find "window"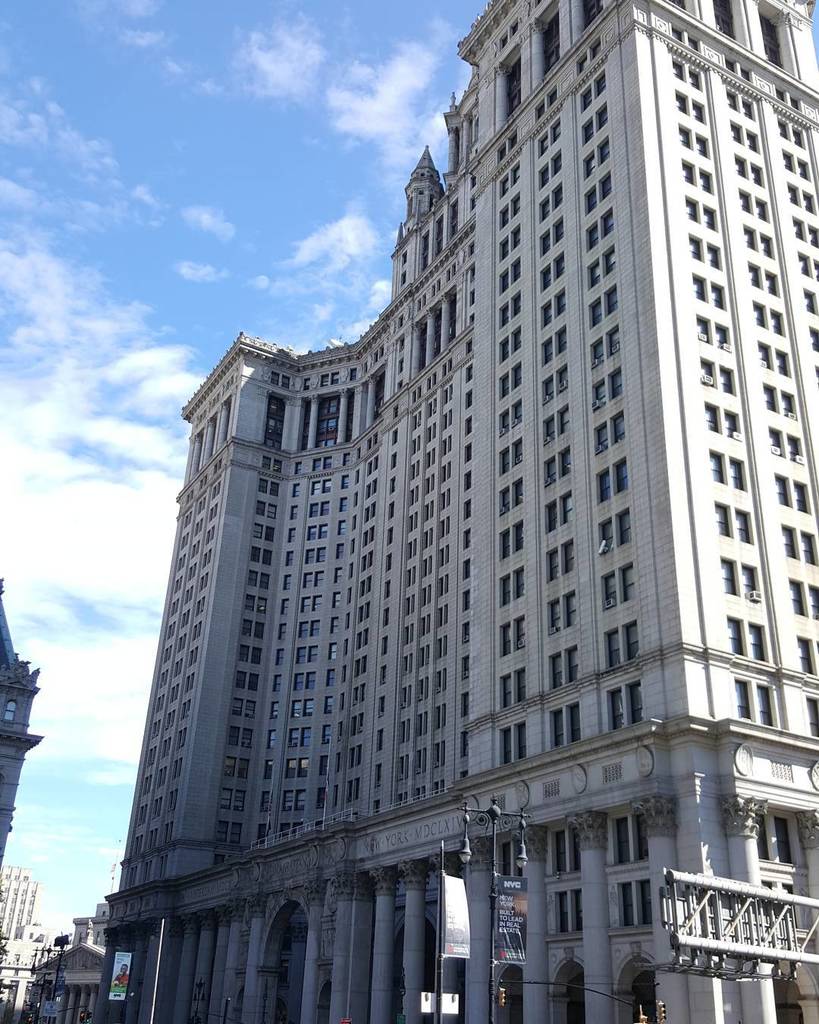
crop(497, 397, 521, 435)
